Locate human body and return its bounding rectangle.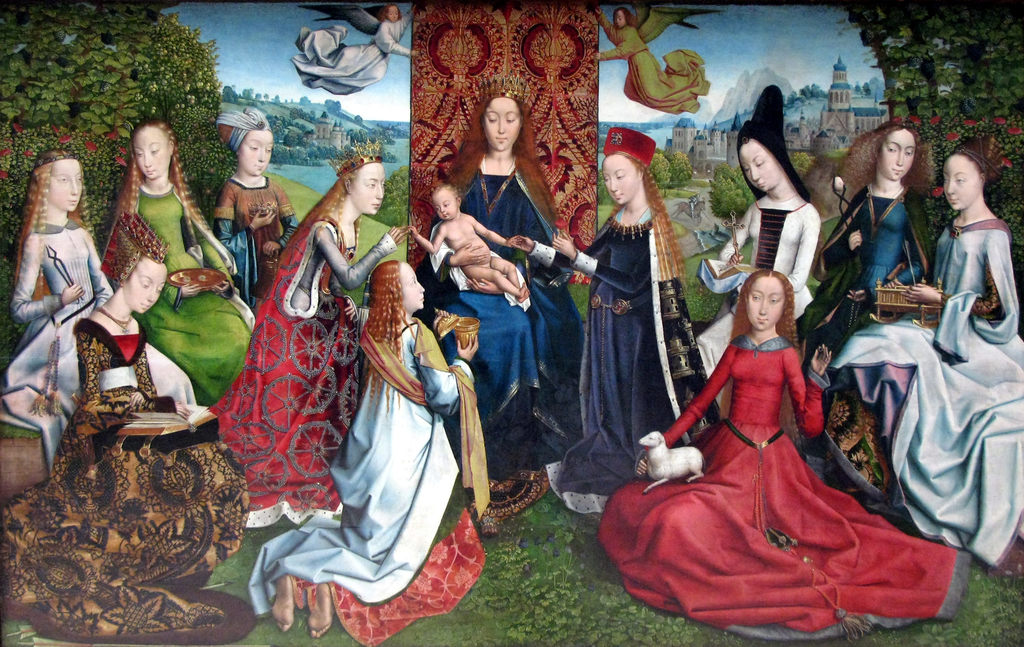
427,154,551,486.
